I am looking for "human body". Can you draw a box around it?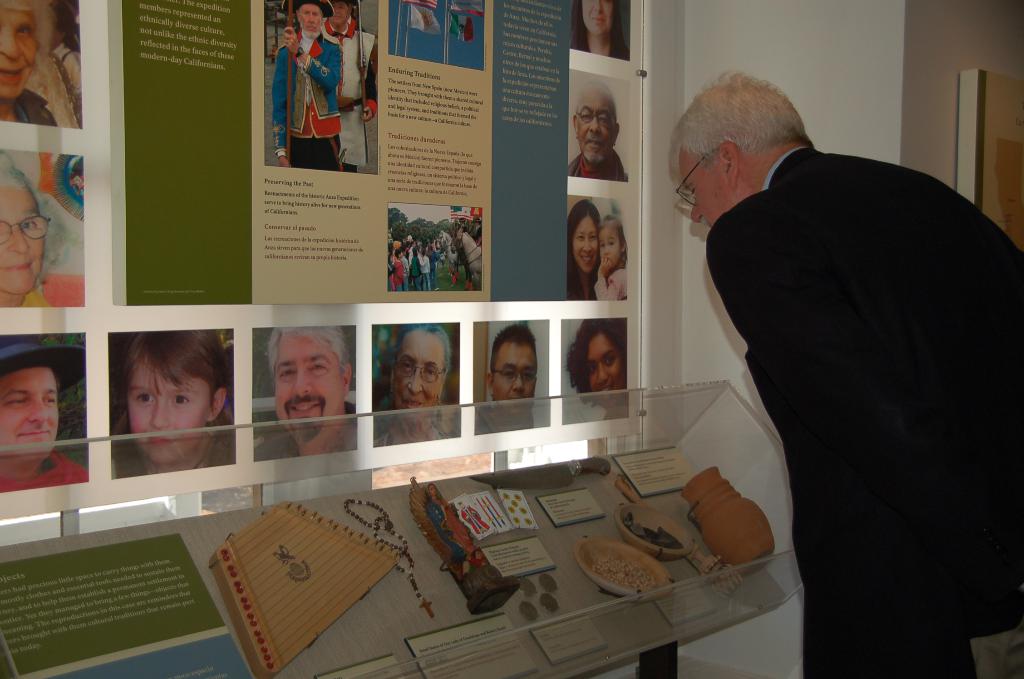
Sure, the bounding box is (570,29,631,61).
